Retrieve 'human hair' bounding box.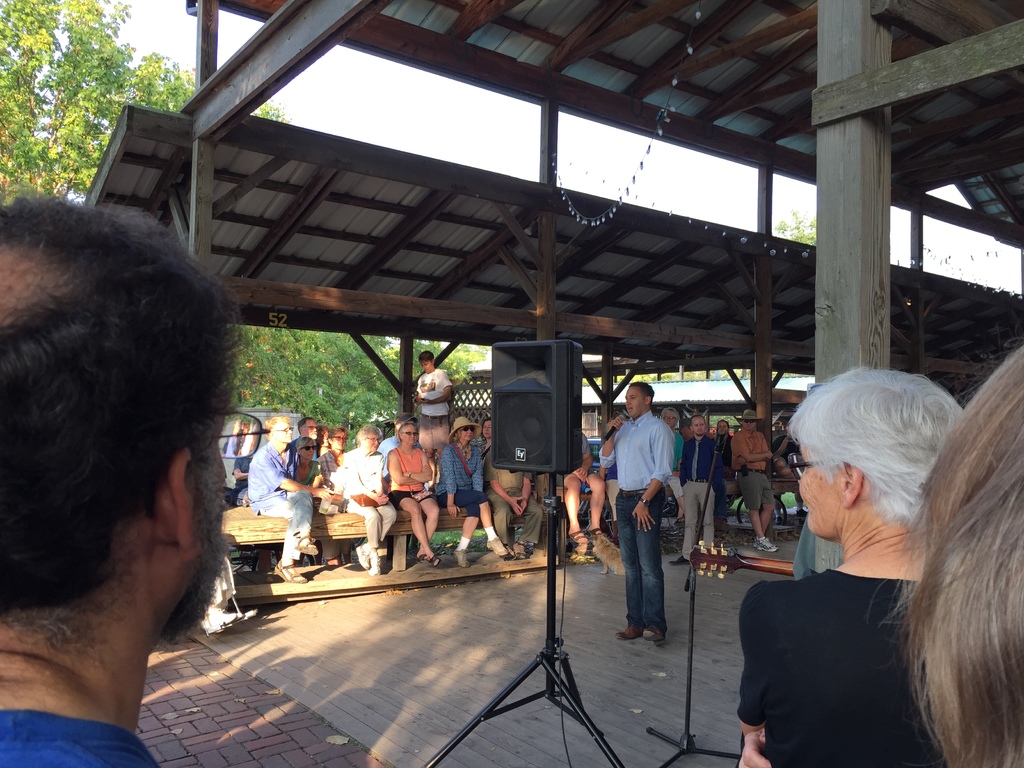
Bounding box: 627:380:654:405.
